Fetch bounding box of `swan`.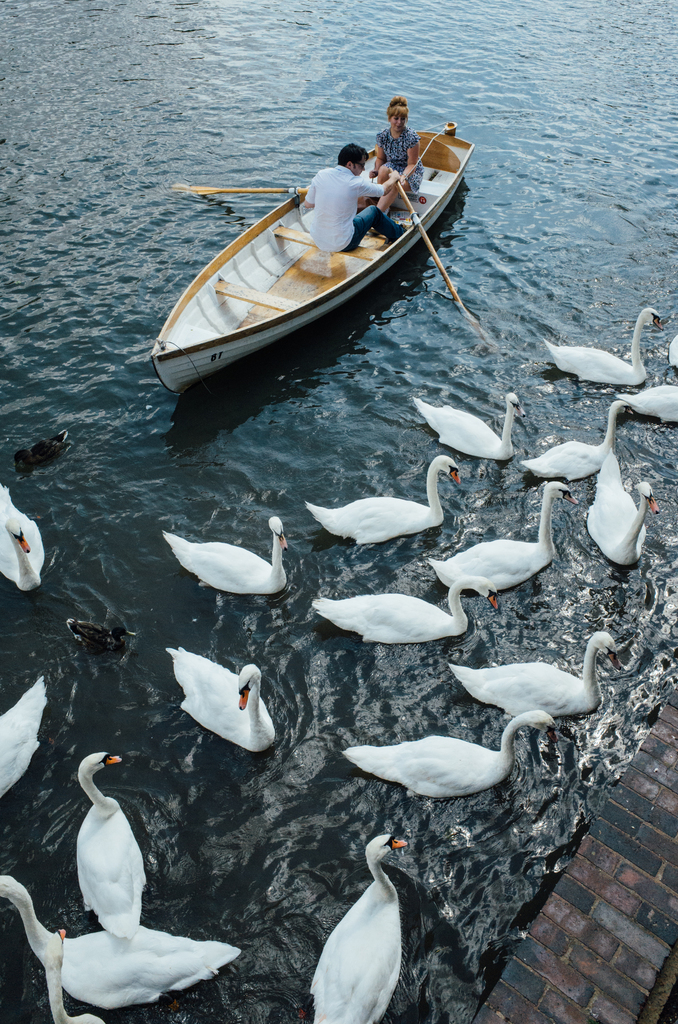
Bbox: [68,746,147,935].
